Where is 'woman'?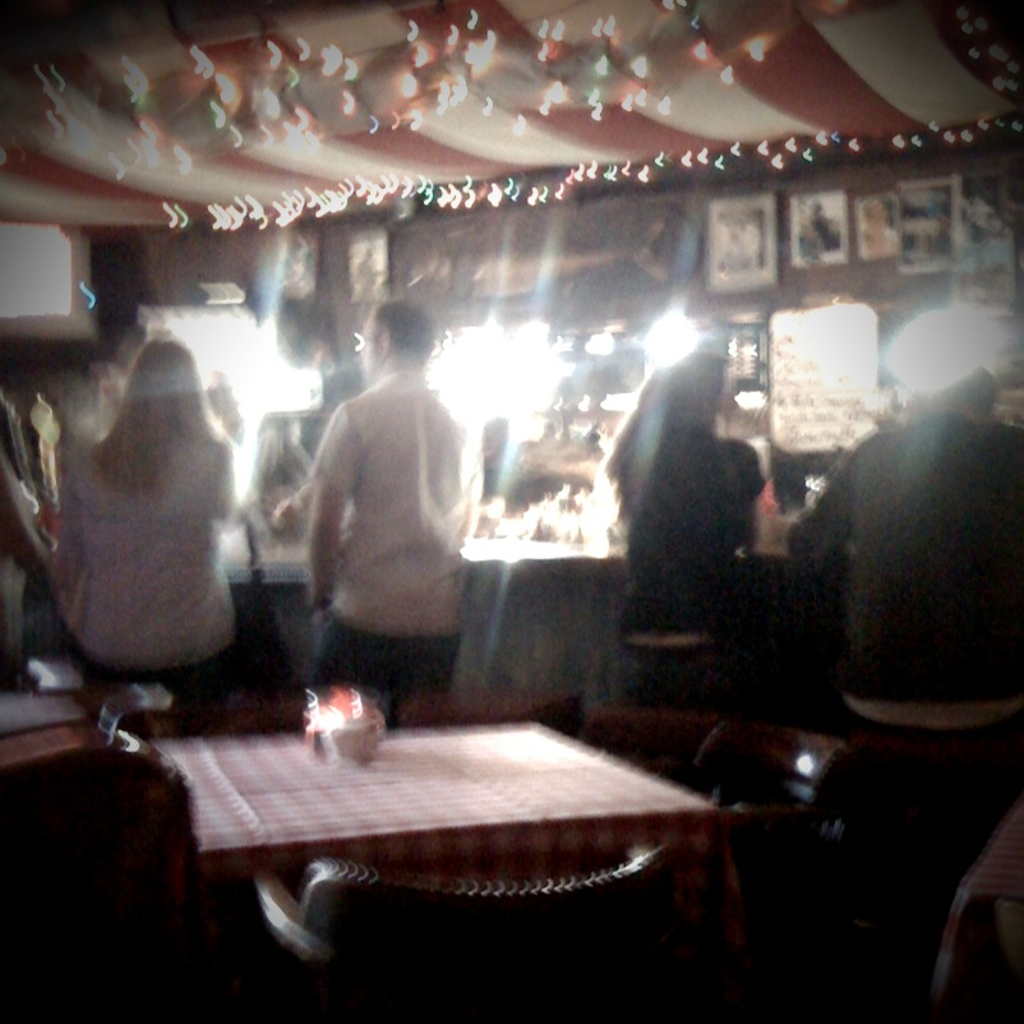
crop(51, 329, 244, 741).
